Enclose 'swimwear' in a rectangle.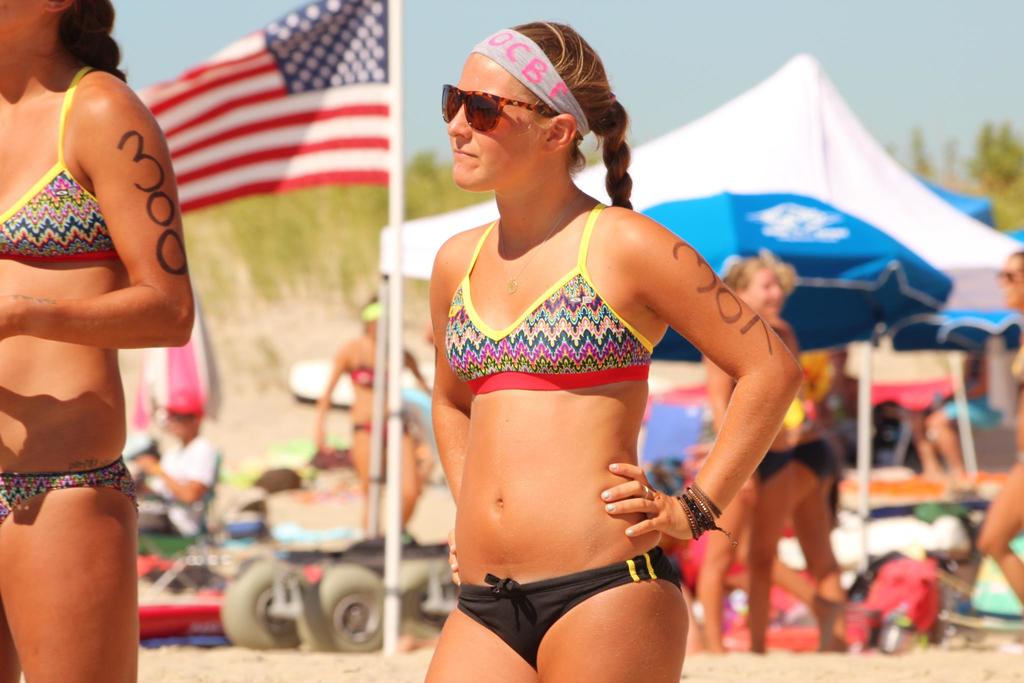
pyautogui.locateOnScreen(782, 395, 803, 432).
